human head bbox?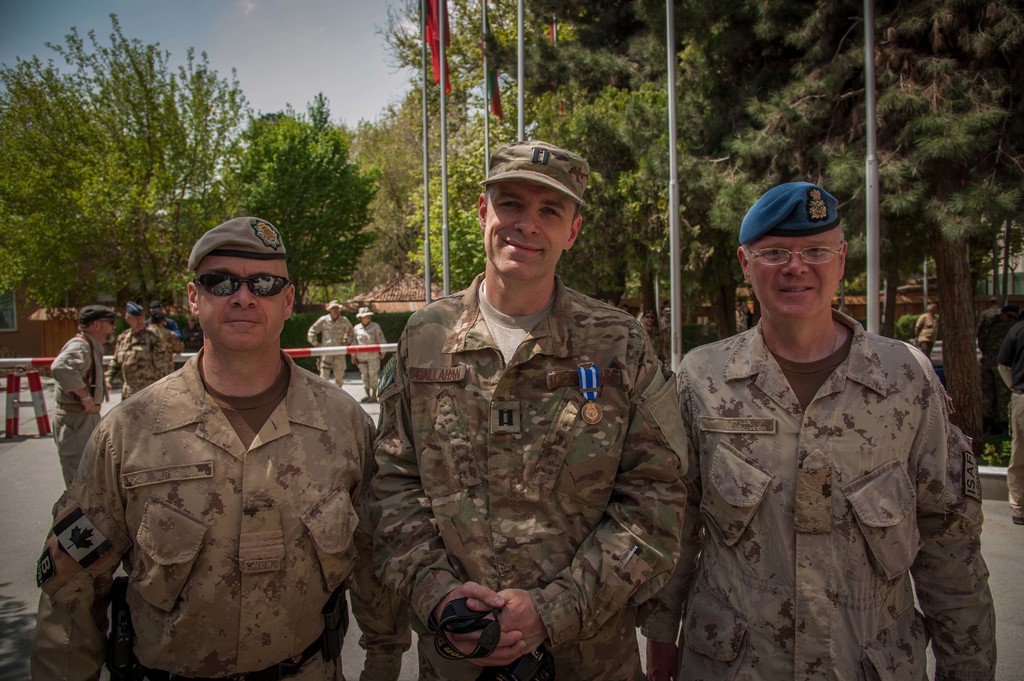
[925, 302, 943, 316]
